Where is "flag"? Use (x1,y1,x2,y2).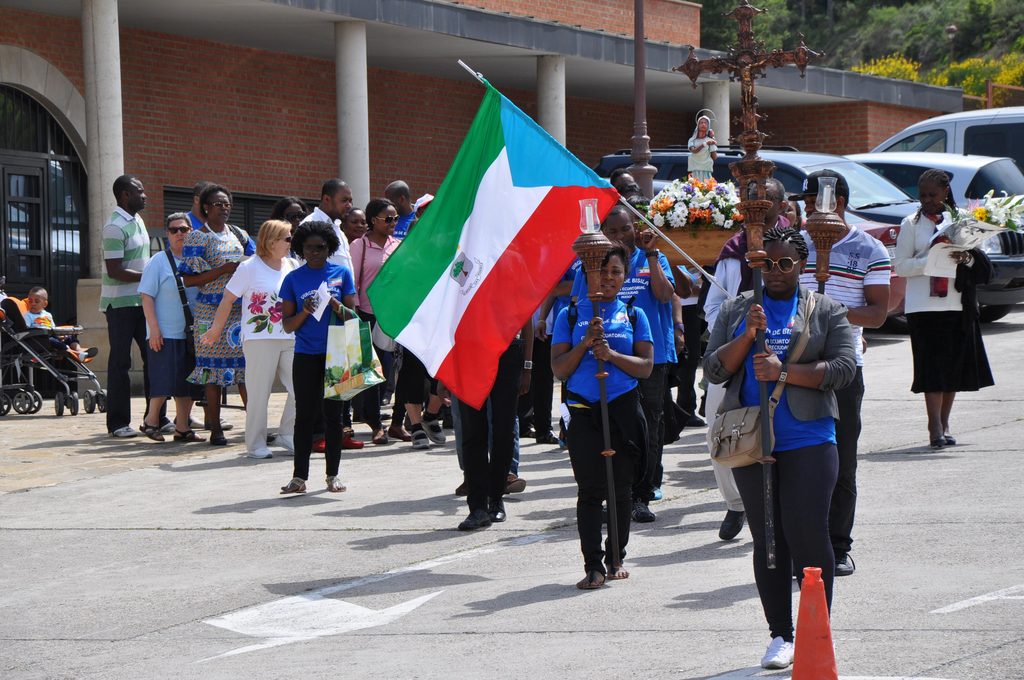
(341,81,597,389).
